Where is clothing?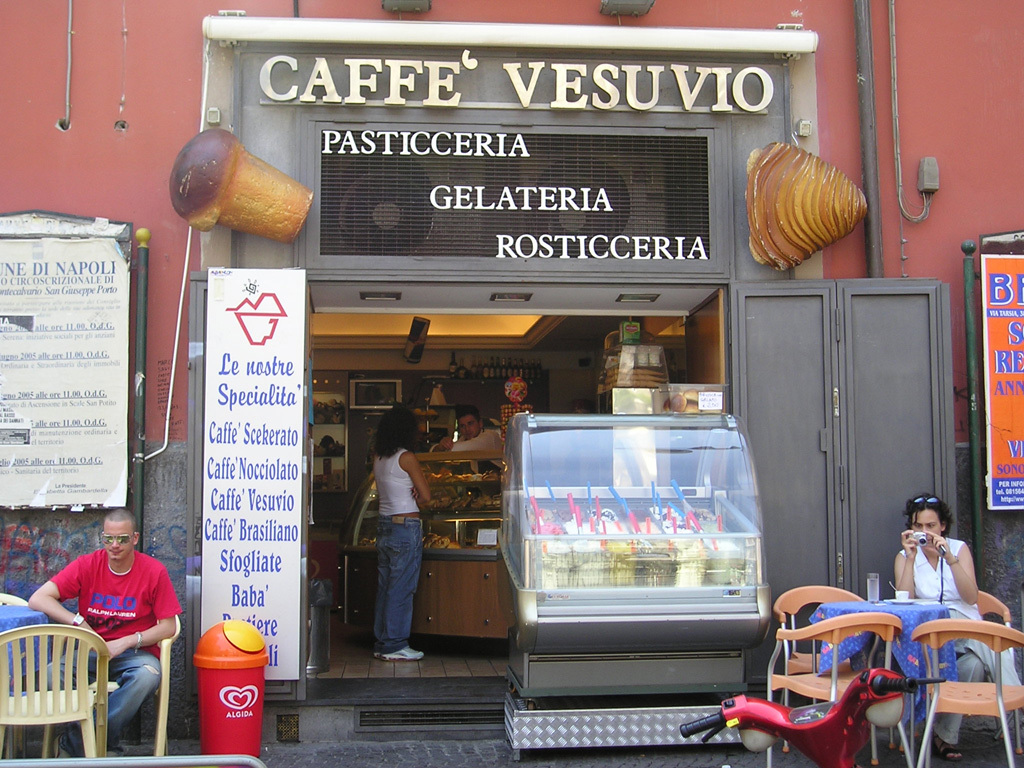
[x1=43, y1=544, x2=190, y2=748].
